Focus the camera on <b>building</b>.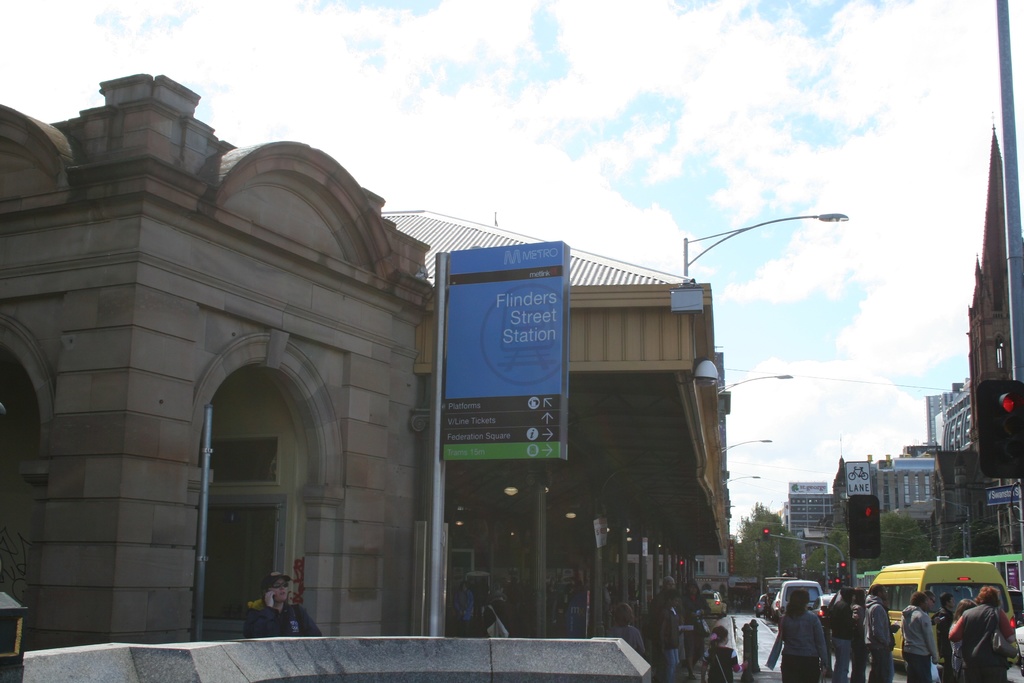
Focus region: bbox=[829, 454, 874, 553].
